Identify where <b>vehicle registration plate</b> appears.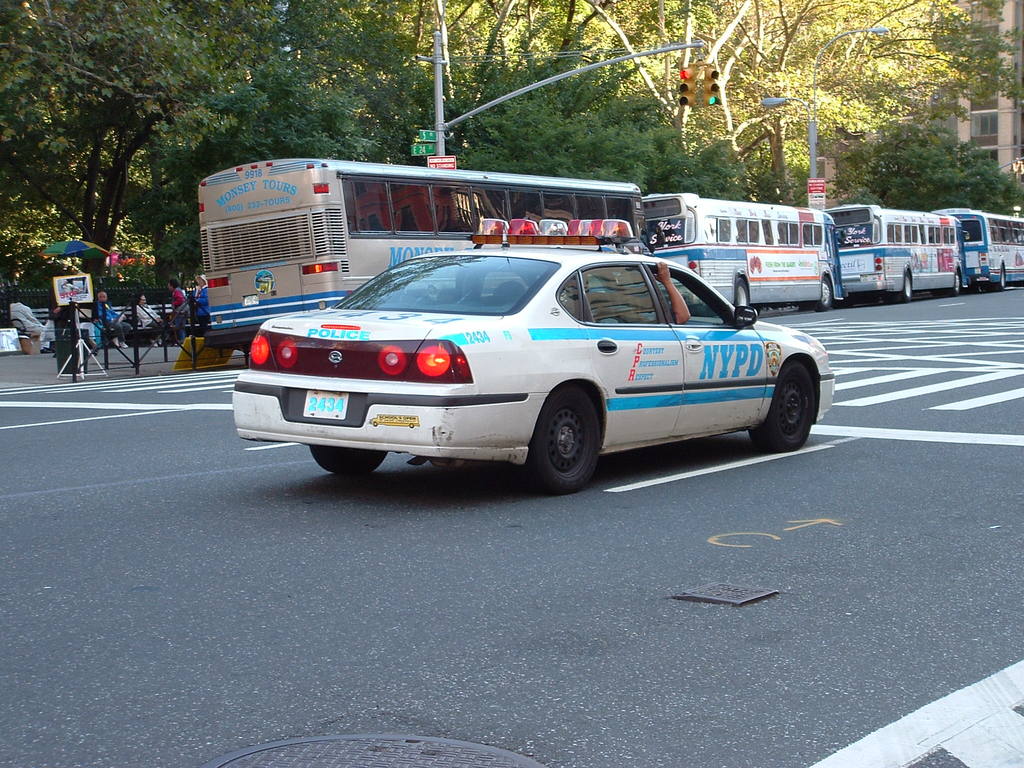
Appears at {"x1": 302, "y1": 392, "x2": 348, "y2": 419}.
